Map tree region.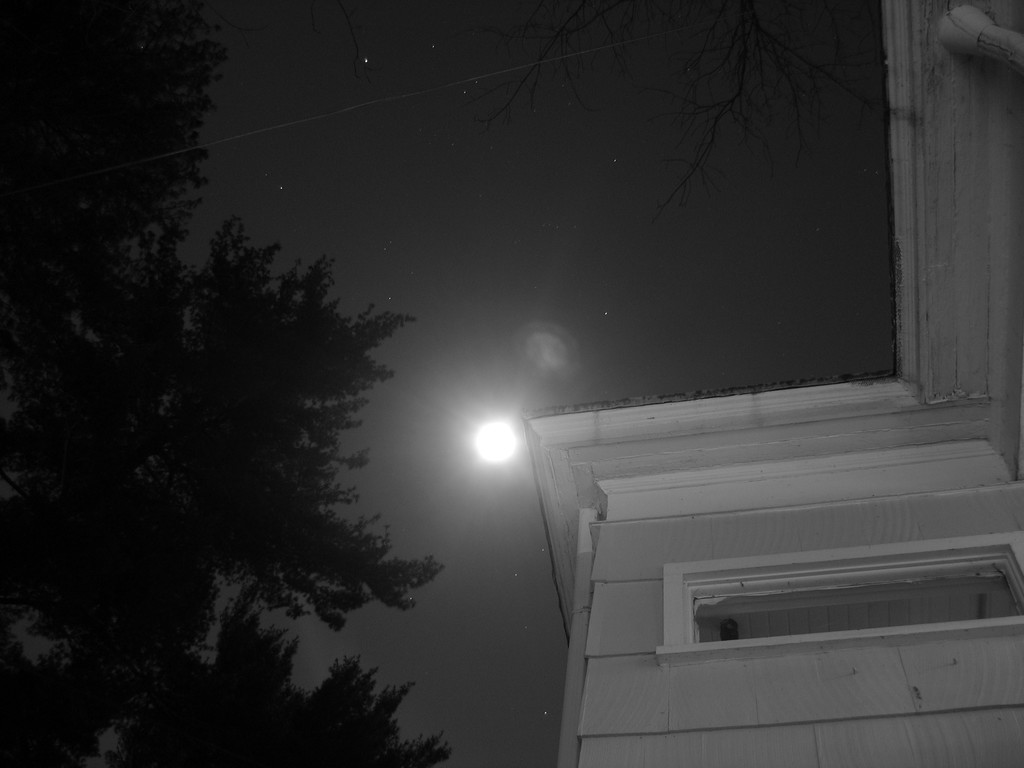
Mapped to (left=0, top=0, right=455, bottom=760).
